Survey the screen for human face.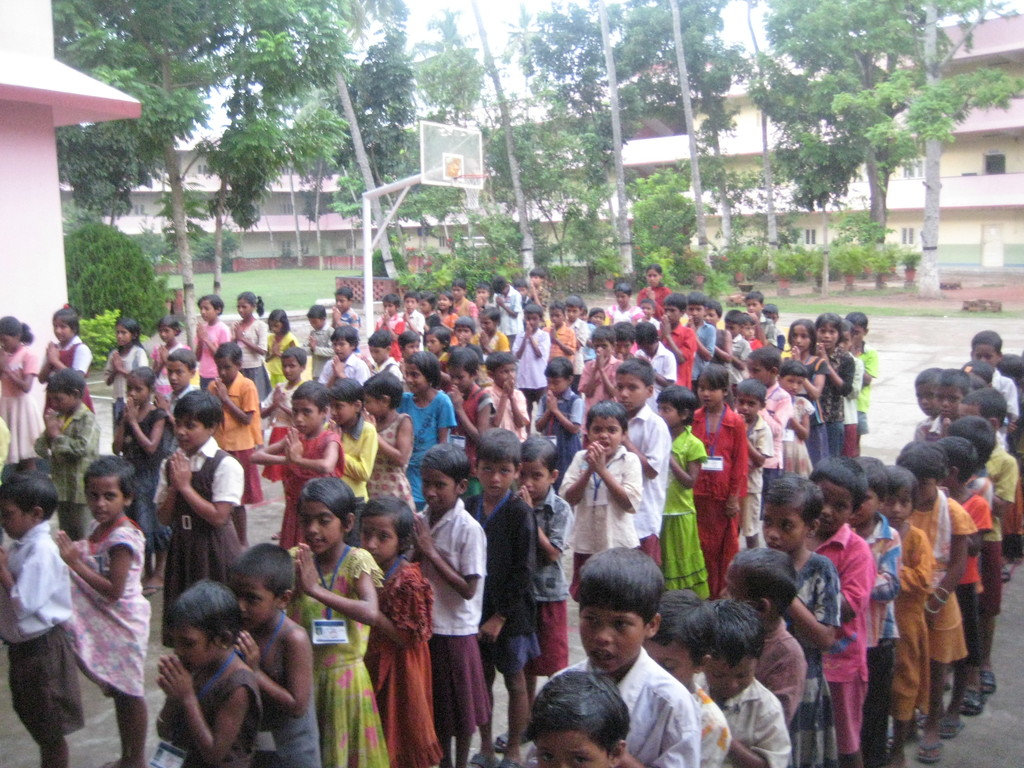
Survey found: (917,475,934,504).
